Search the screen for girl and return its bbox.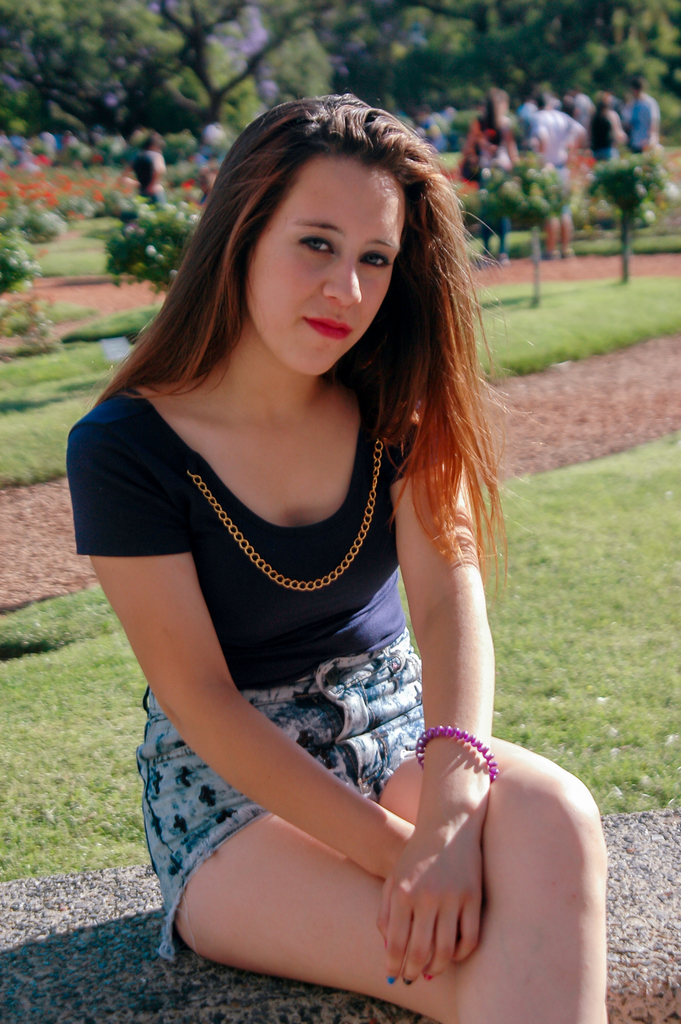
Found: select_region(65, 92, 608, 1021).
